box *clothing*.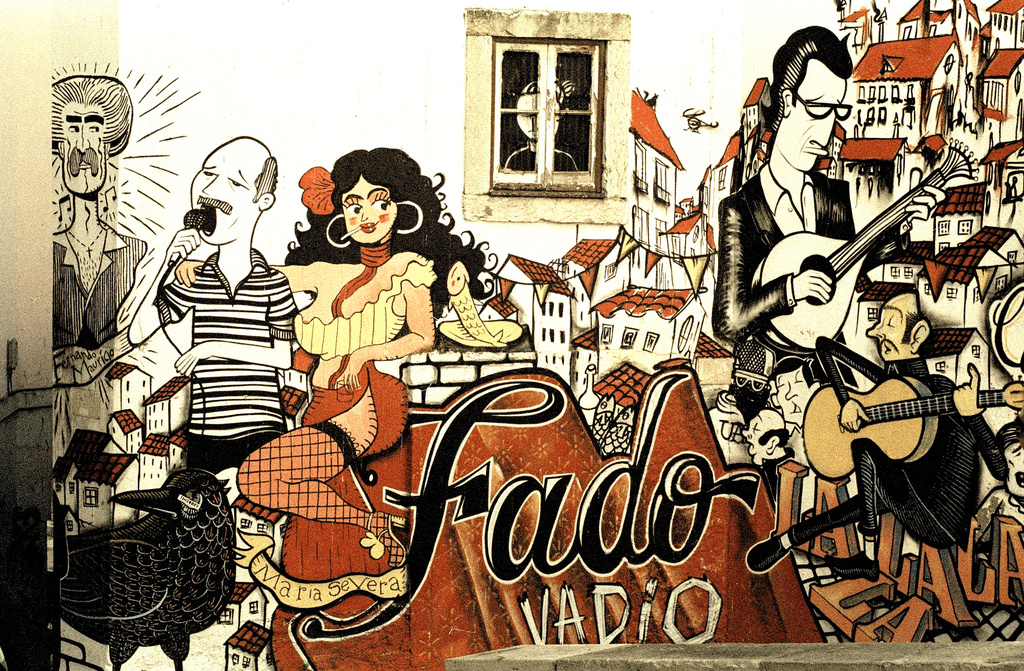
{"x1": 152, "y1": 252, "x2": 306, "y2": 484}.
